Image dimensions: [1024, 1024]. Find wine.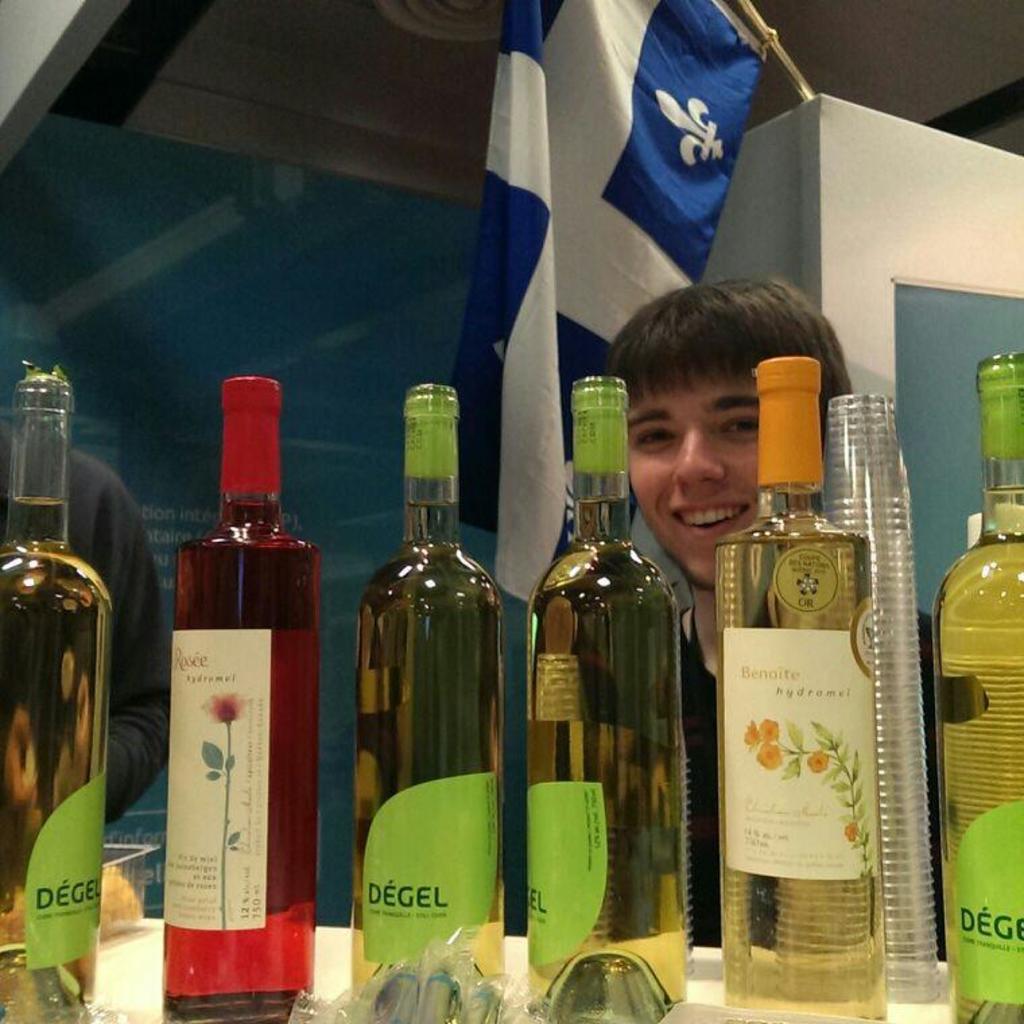
select_region(0, 497, 112, 1023).
